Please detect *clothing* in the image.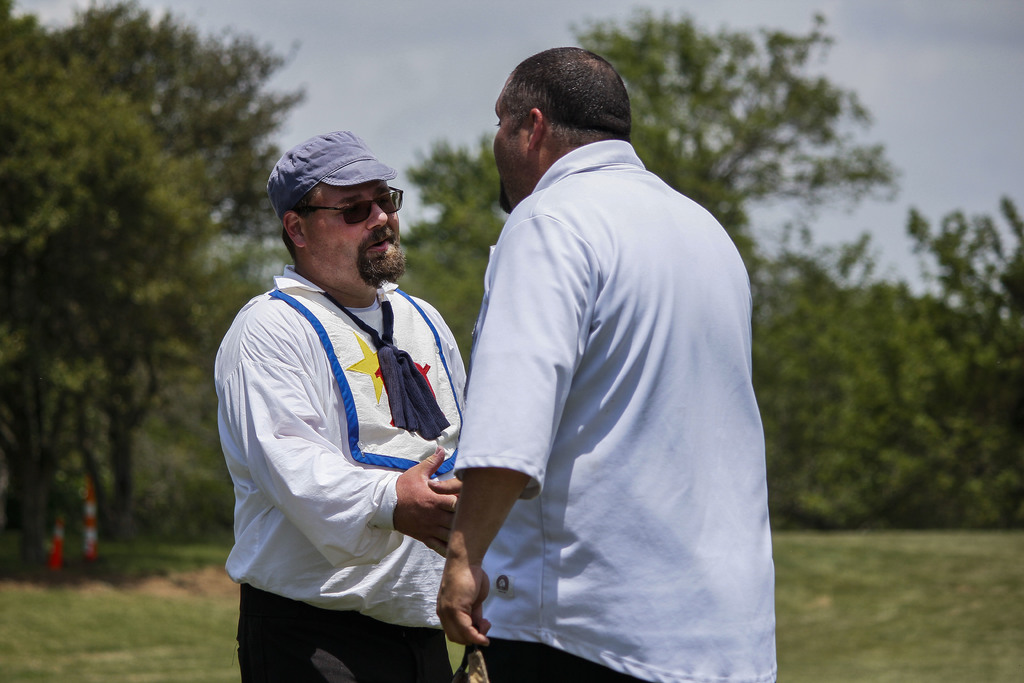
[238, 580, 462, 682].
